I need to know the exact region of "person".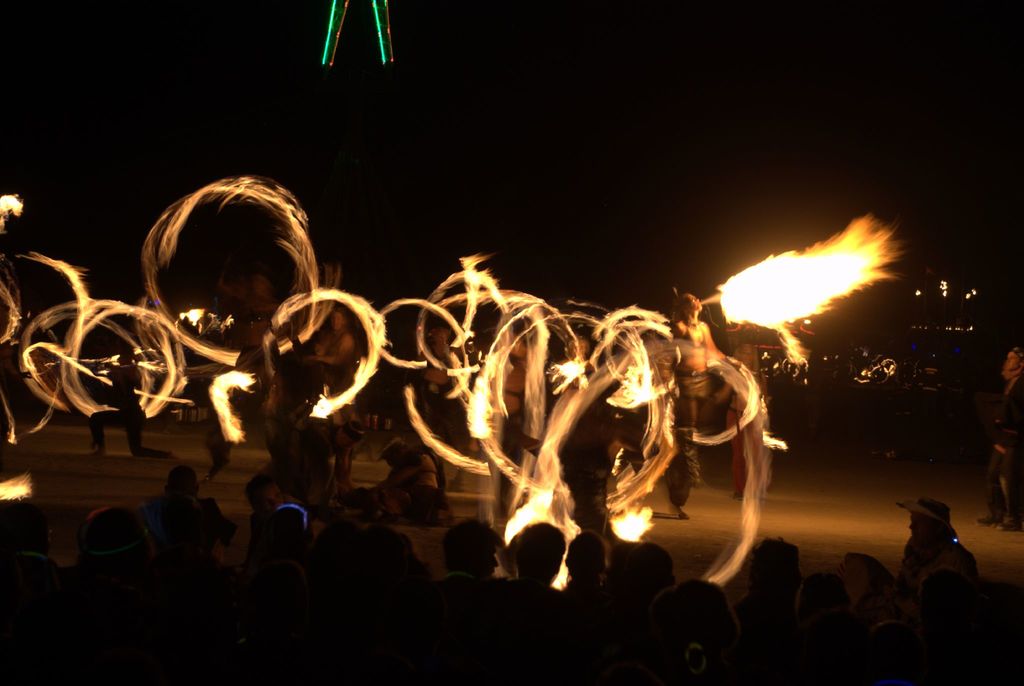
Region: (left=671, top=291, right=764, bottom=519).
